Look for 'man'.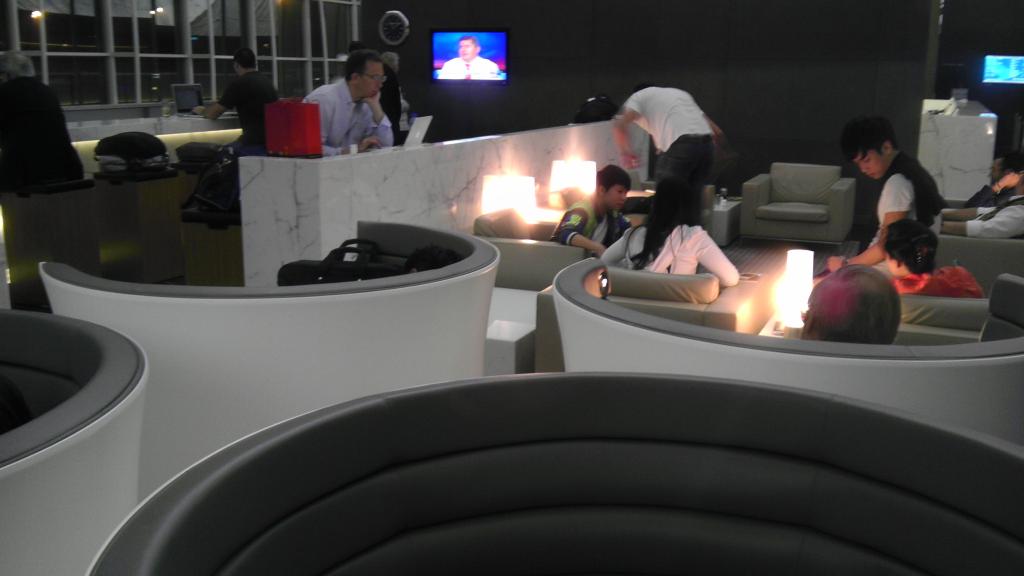
Found: (x1=435, y1=33, x2=497, y2=83).
